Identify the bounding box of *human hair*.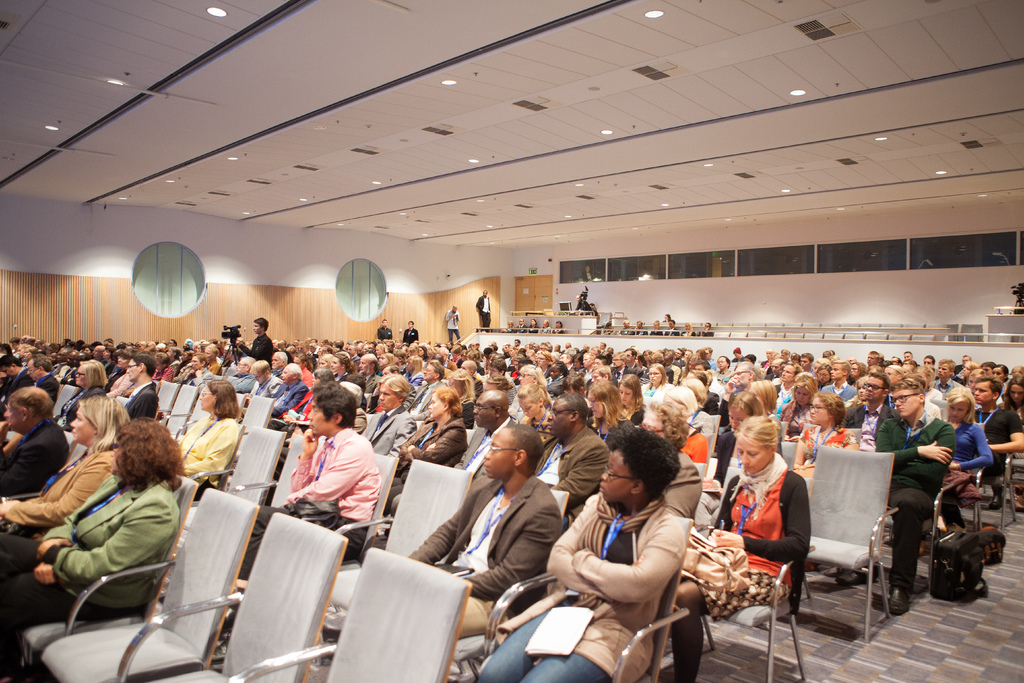
region(334, 351, 355, 377).
